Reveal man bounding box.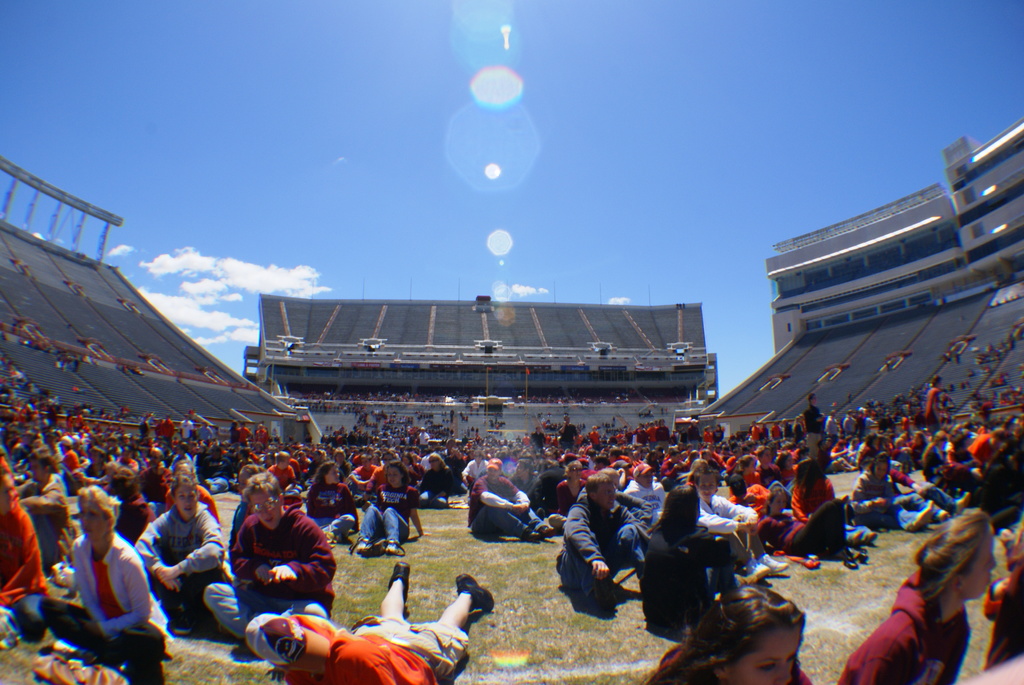
Revealed: locate(458, 450, 490, 494).
